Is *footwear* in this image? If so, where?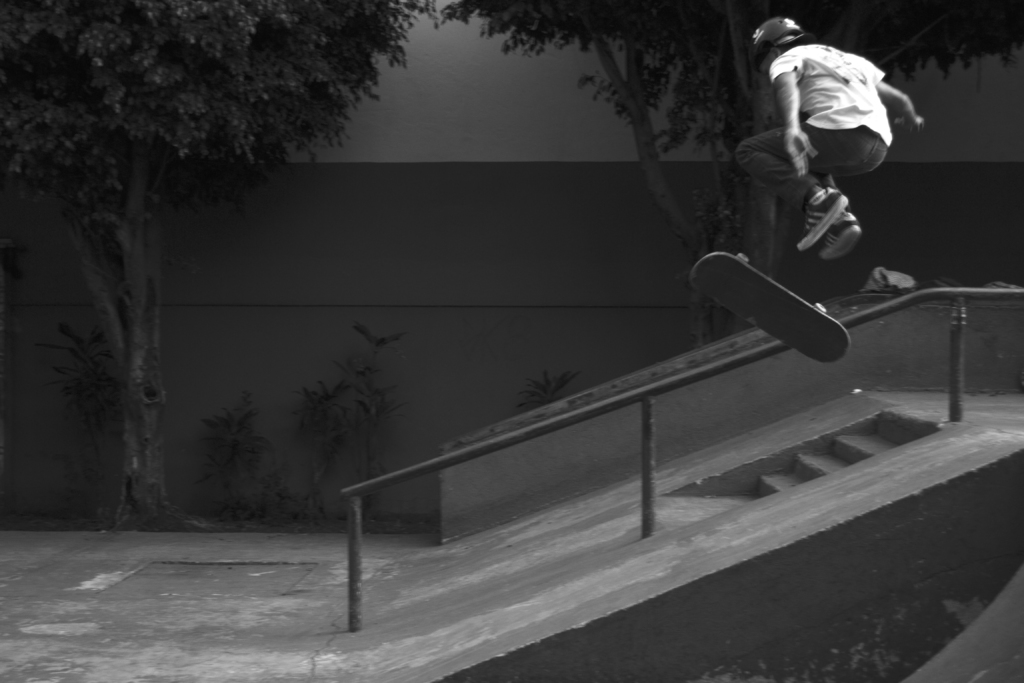
Yes, at select_region(793, 171, 870, 271).
